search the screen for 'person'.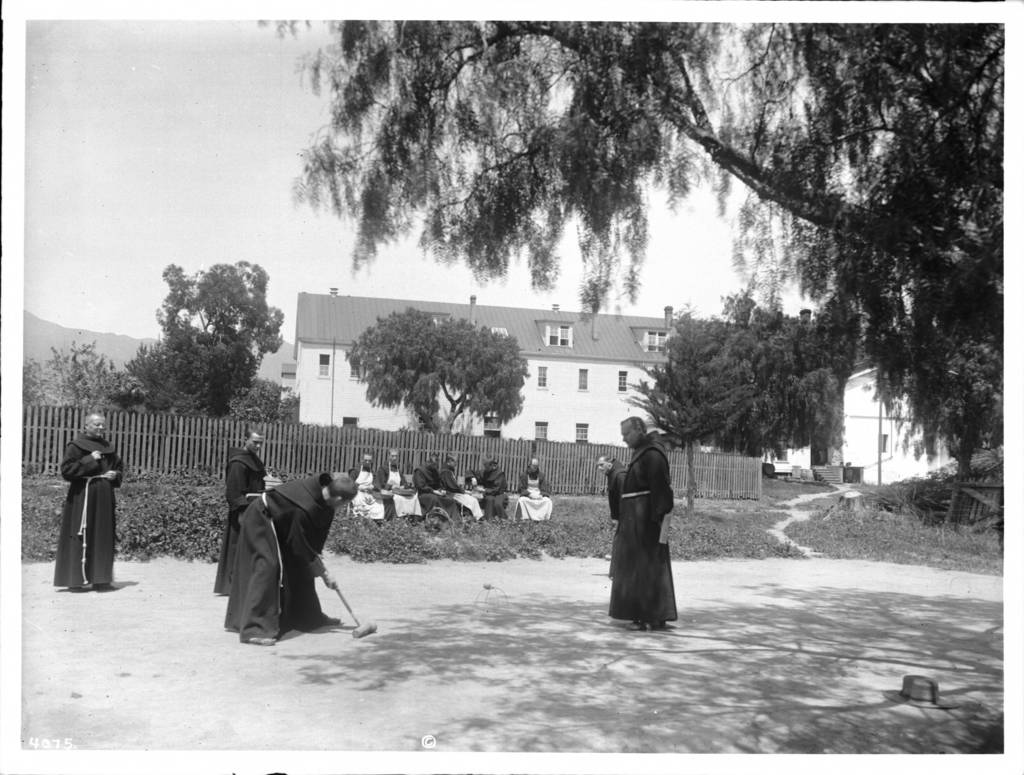
Found at select_region(372, 445, 423, 518).
